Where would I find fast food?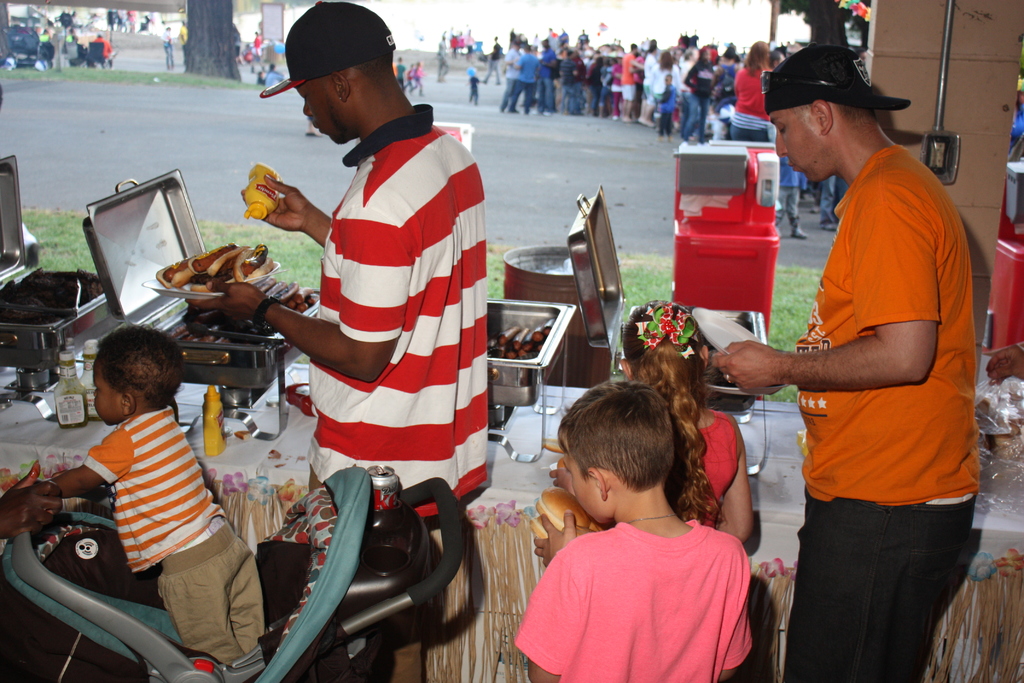
At 530:486:605:539.
